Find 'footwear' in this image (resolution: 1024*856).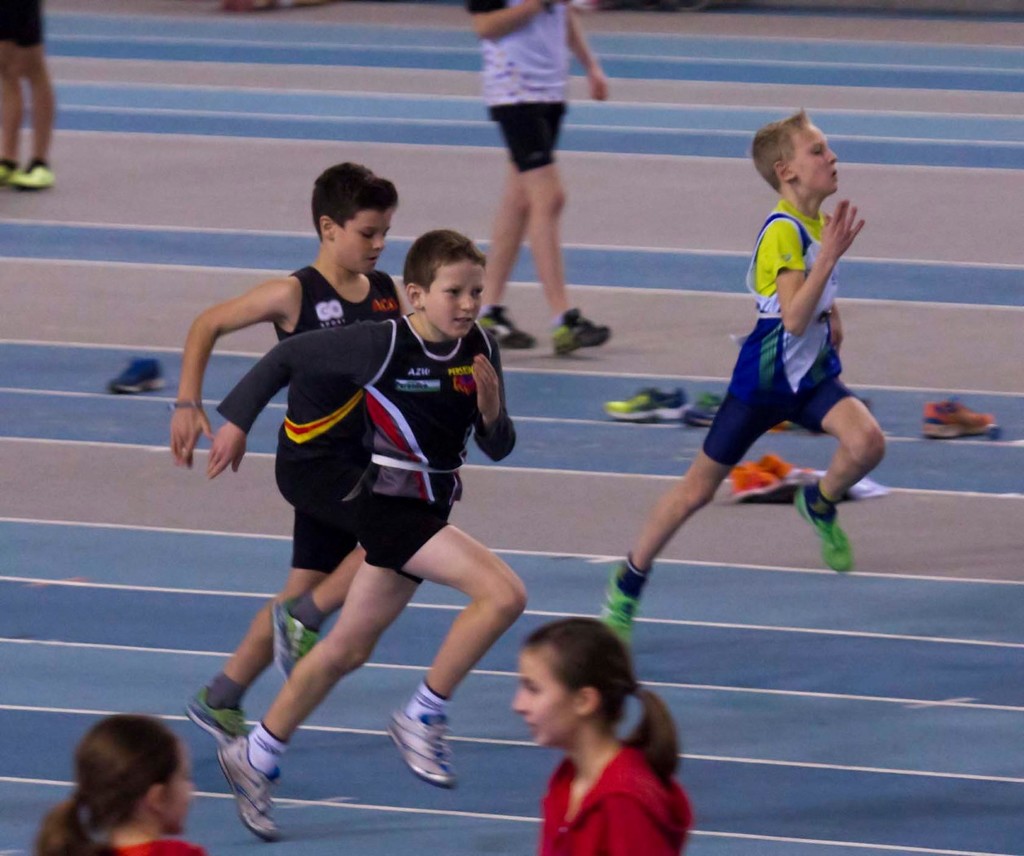
Rect(270, 593, 323, 680).
